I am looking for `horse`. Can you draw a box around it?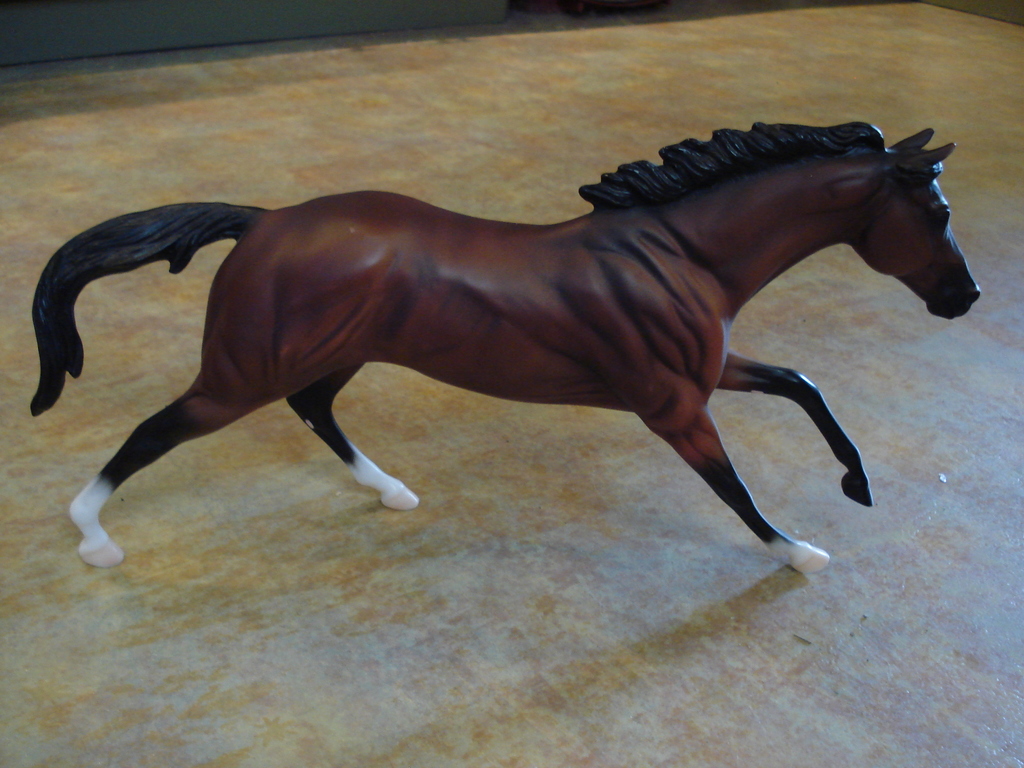
Sure, the bounding box is {"x1": 30, "y1": 124, "x2": 980, "y2": 577}.
